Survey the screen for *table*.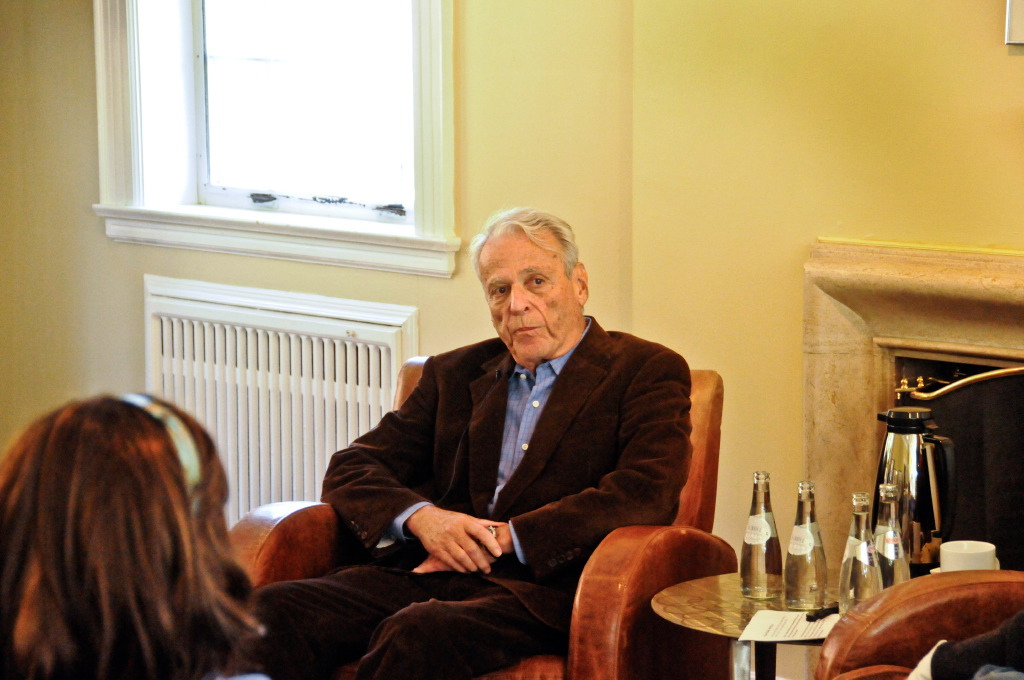
Survey found: box(644, 552, 885, 662).
